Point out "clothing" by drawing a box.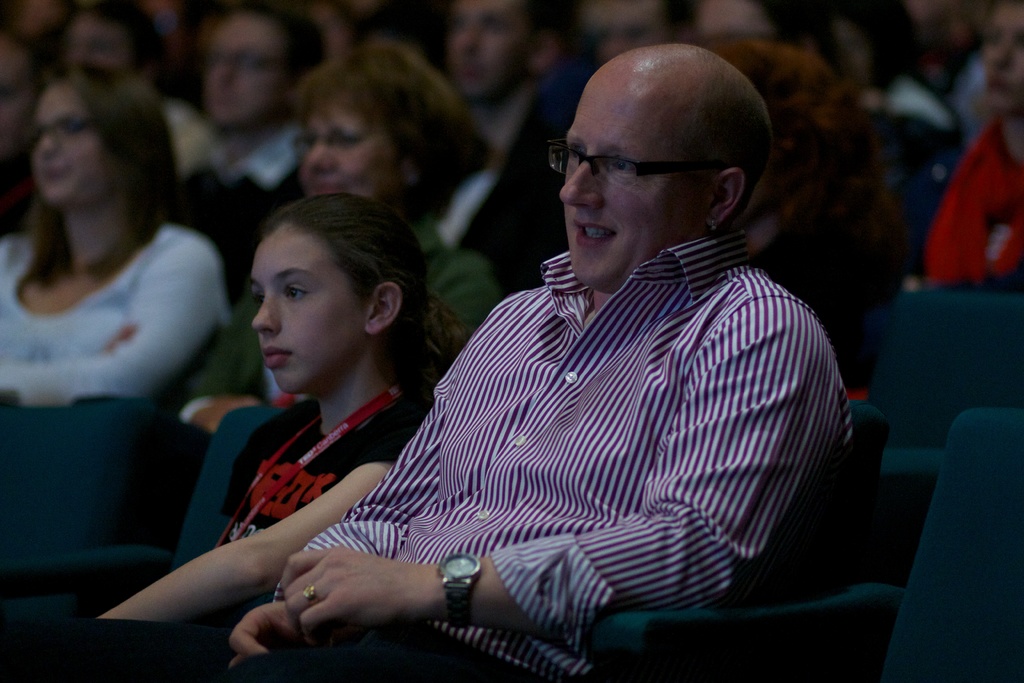
<bbox>455, 92, 588, 284</bbox>.
